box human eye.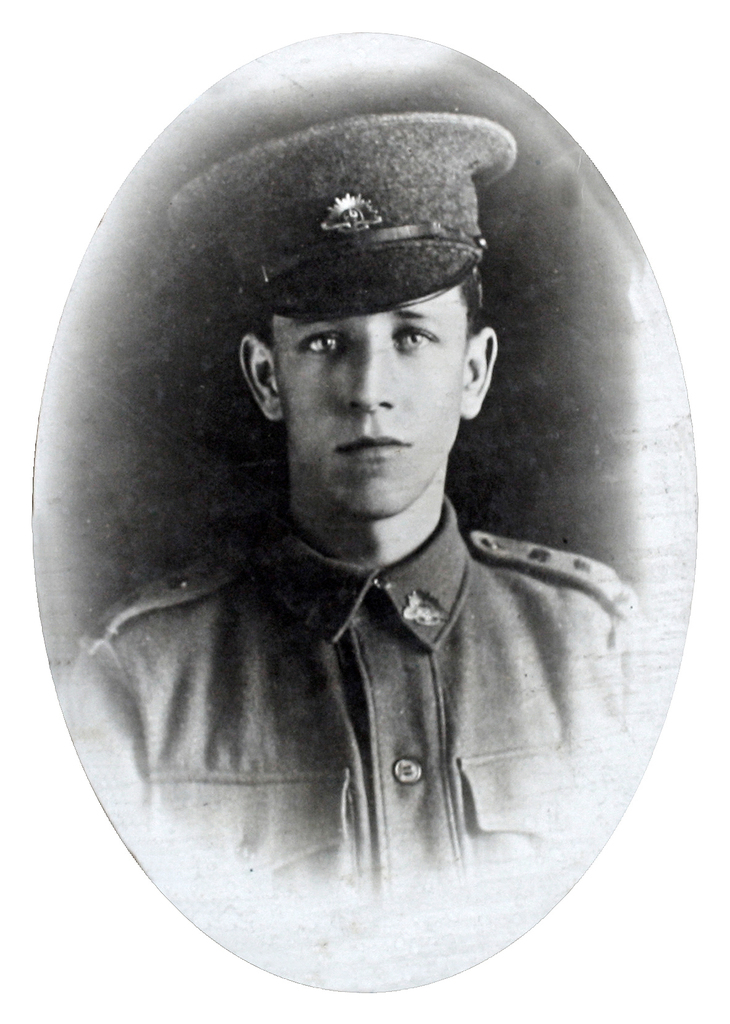
l=293, t=324, r=345, b=361.
